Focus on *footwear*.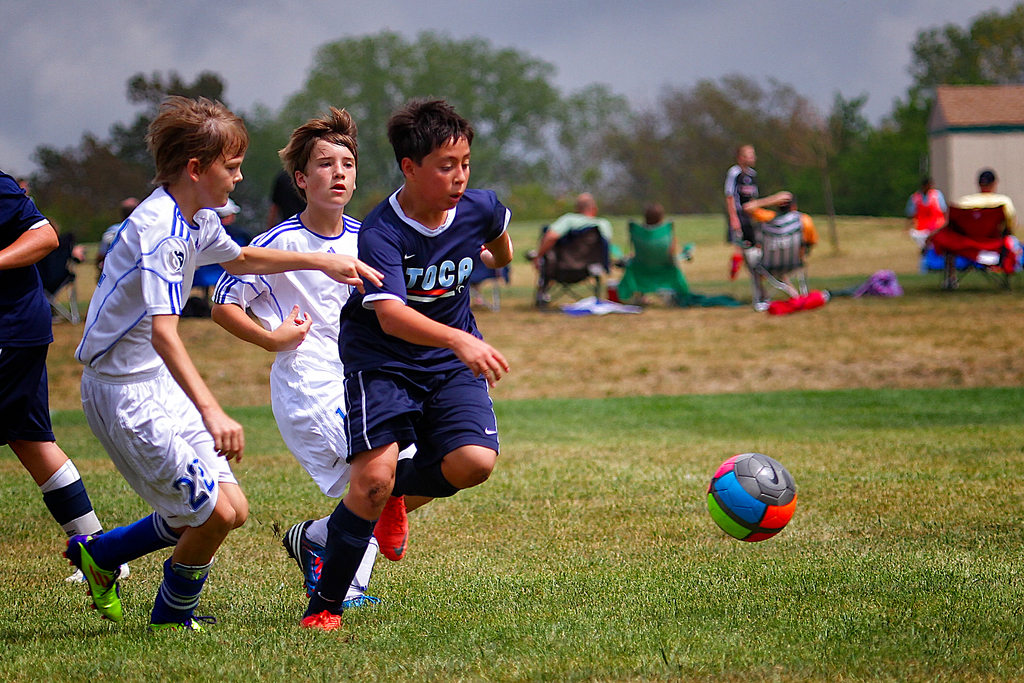
Focused at {"left": 339, "top": 586, "right": 373, "bottom": 609}.
